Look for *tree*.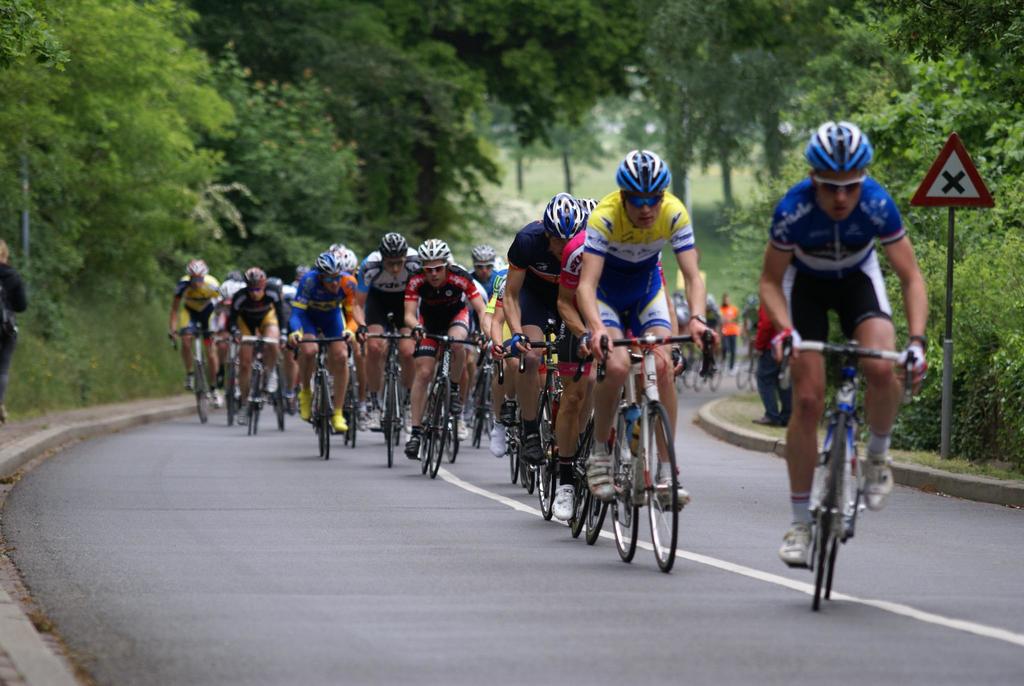
Found: (0,0,259,327).
